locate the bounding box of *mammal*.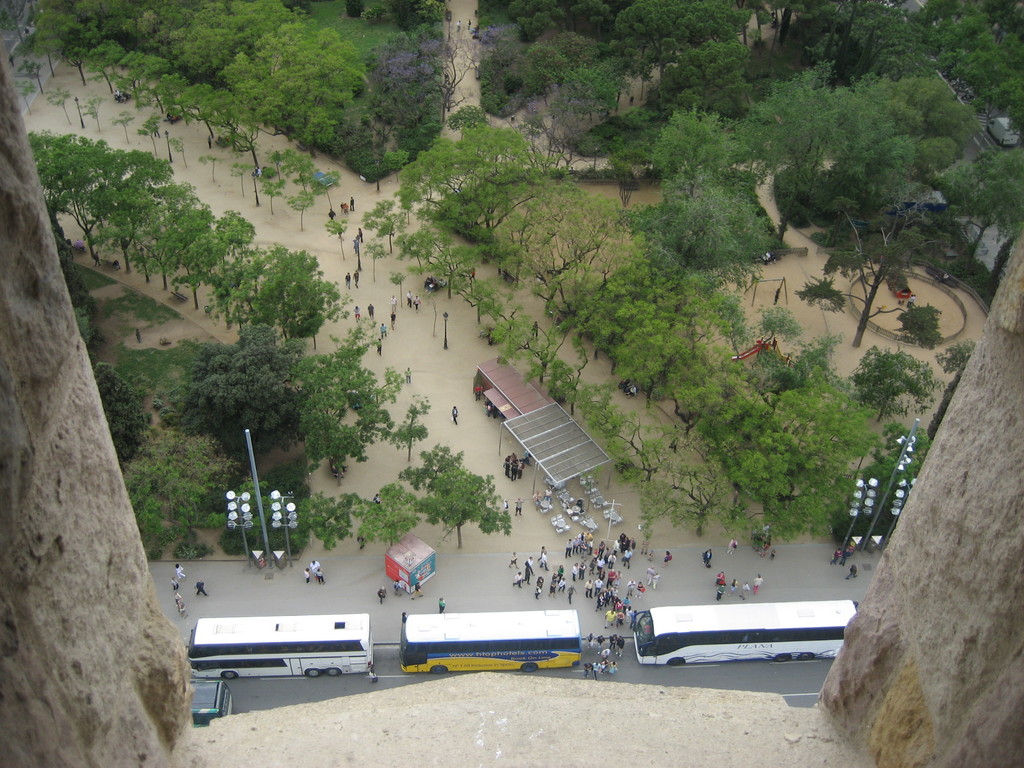
Bounding box: l=412, t=296, r=420, b=312.
